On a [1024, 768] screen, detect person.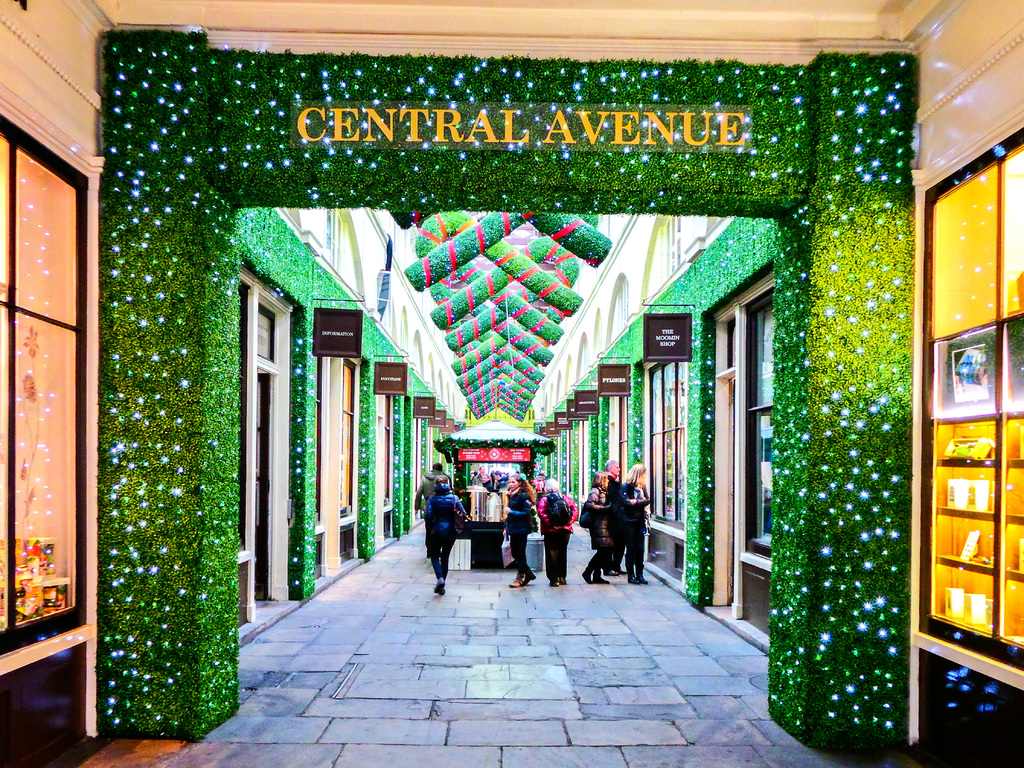
(left=415, top=461, right=444, bottom=553).
